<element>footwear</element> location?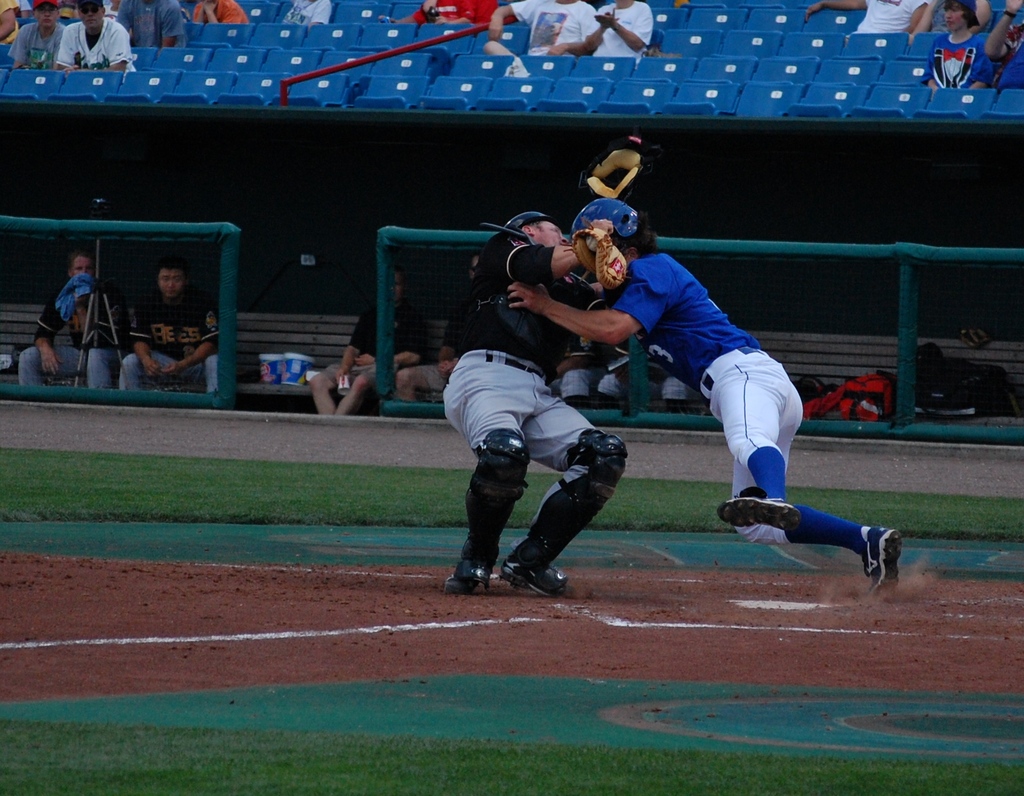
<region>719, 489, 802, 533</region>
